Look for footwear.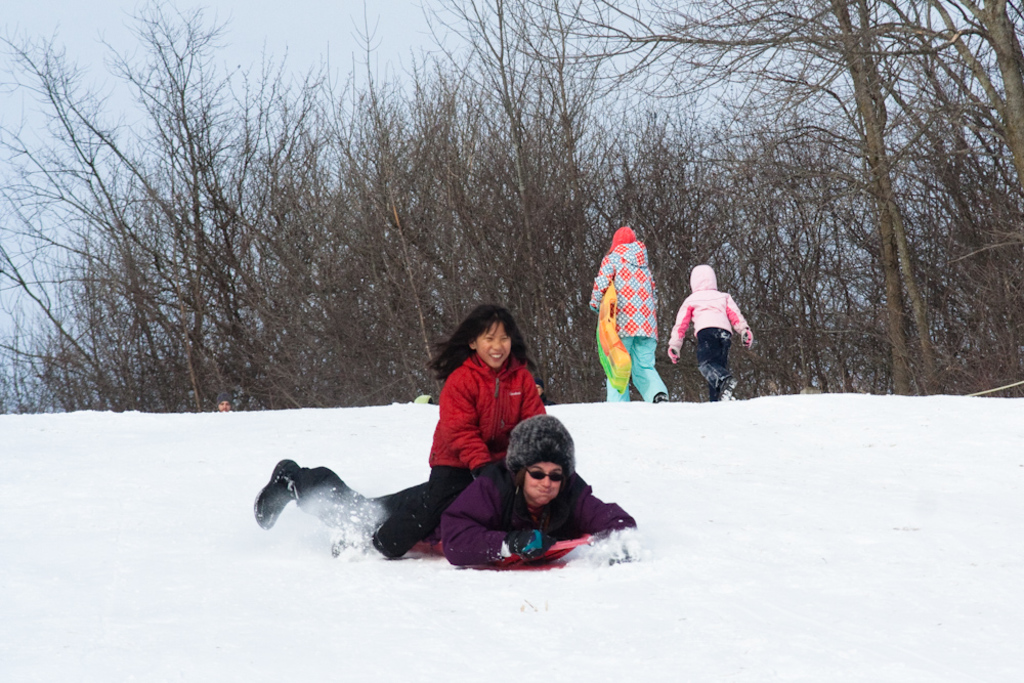
Found: region(252, 457, 304, 532).
